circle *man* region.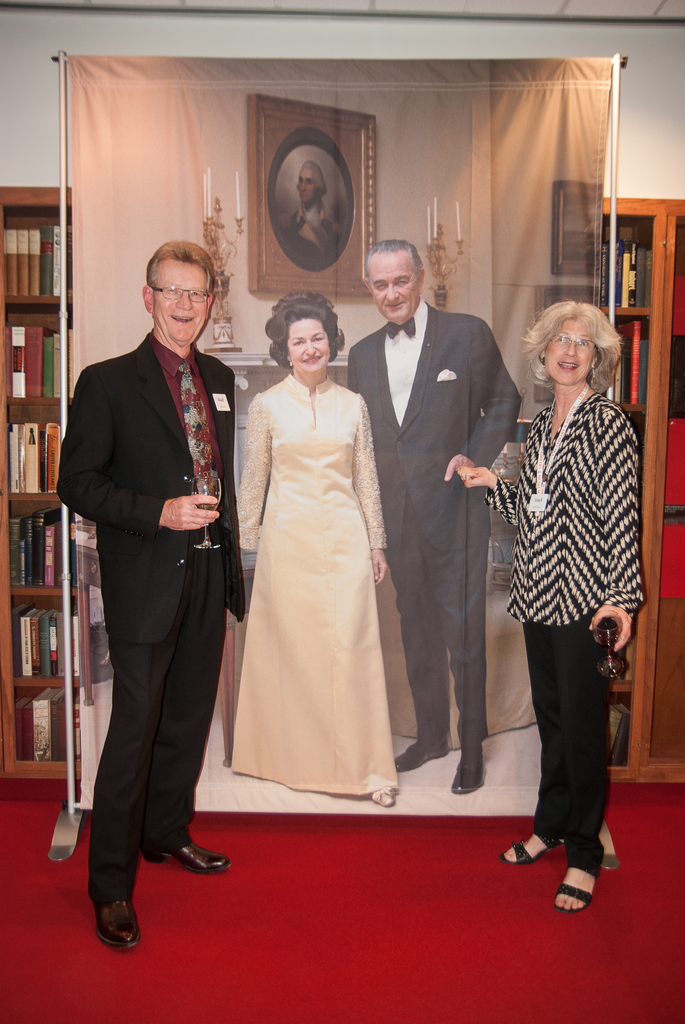
Region: 56, 241, 243, 954.
